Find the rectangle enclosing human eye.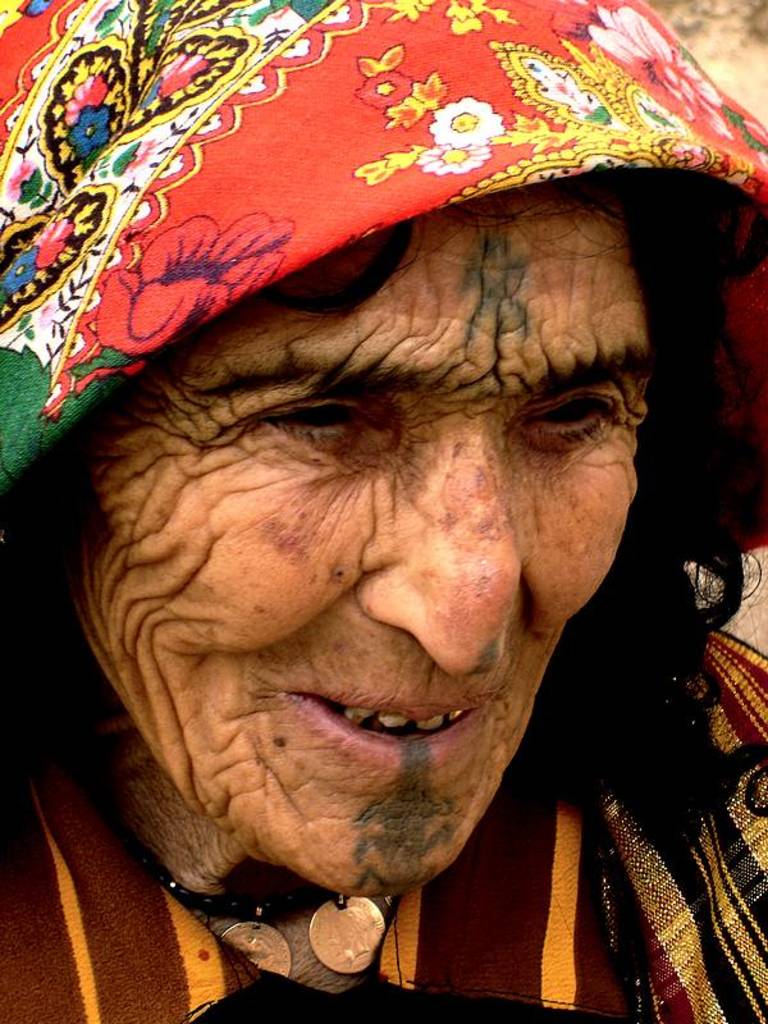
Rect(529, 380, 632, 453).
